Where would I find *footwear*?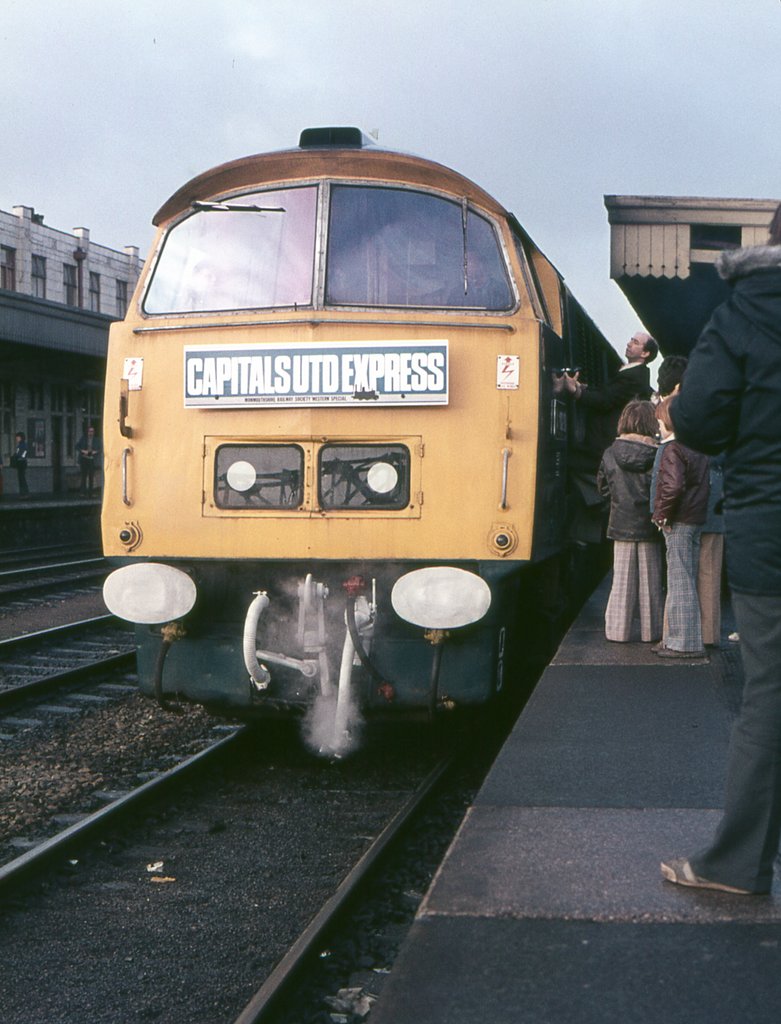
At x1=650, y1=639, x2=667, y2=653.
